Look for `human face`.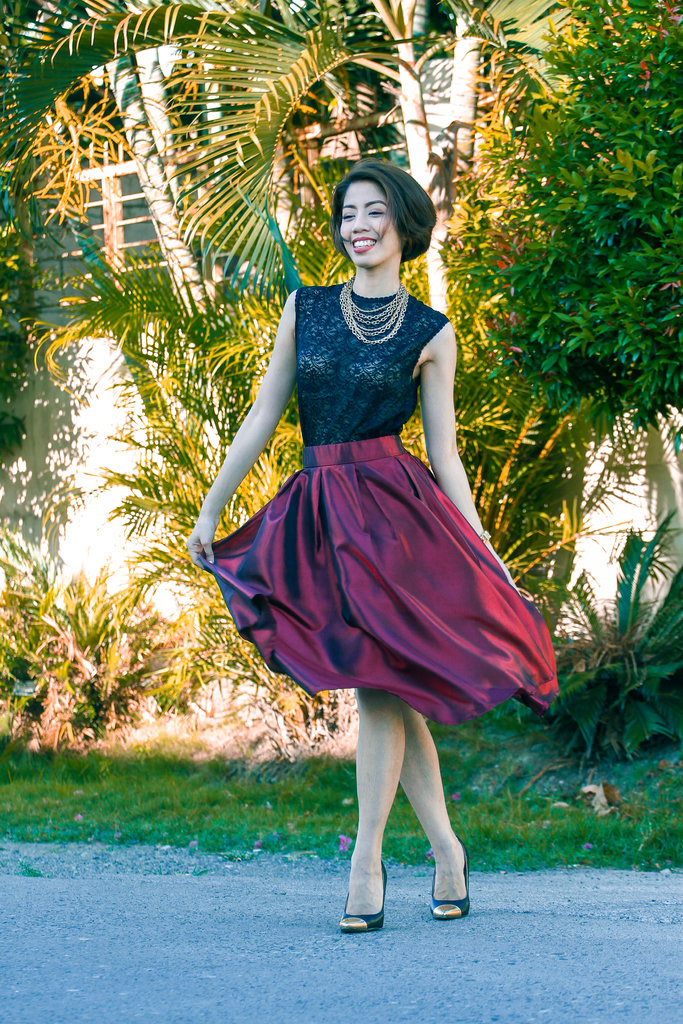
Found: 336,177,393,270.
